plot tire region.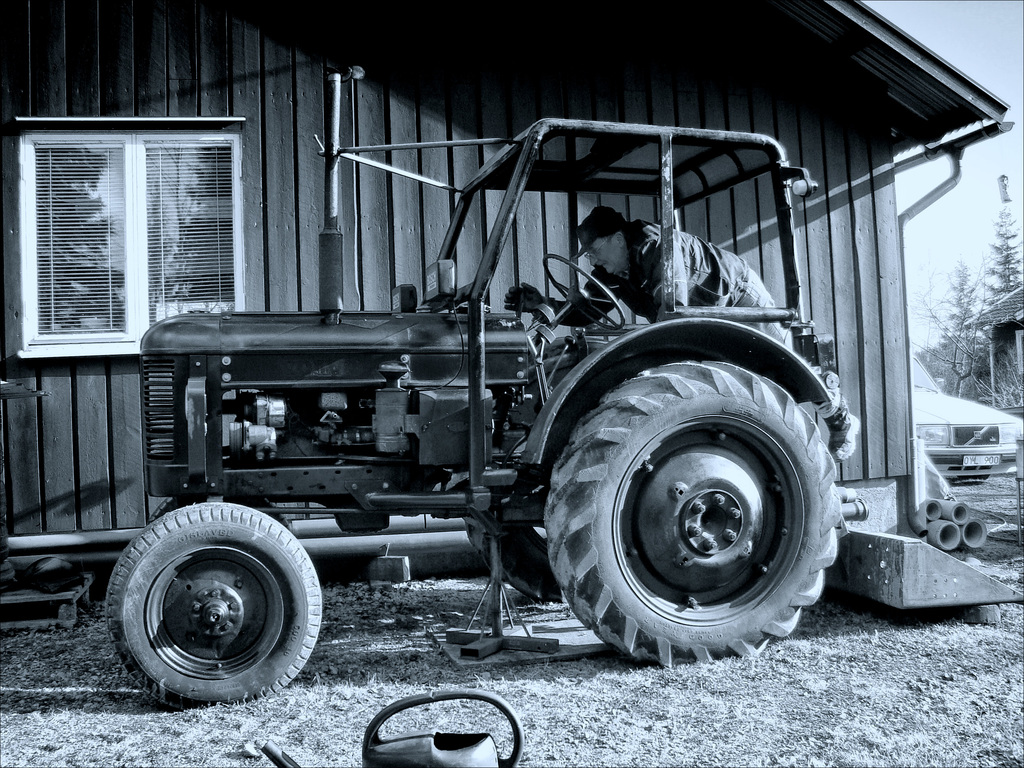
Plotted at [150, 504, 291, 531].
